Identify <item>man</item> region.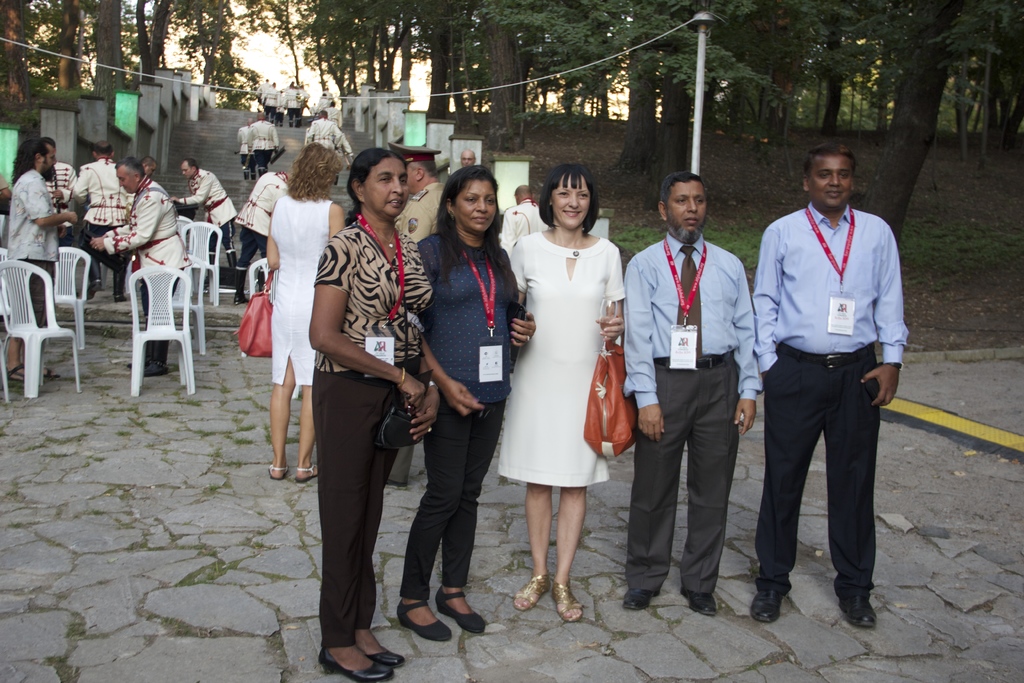
Region: [264,81,282,128].
